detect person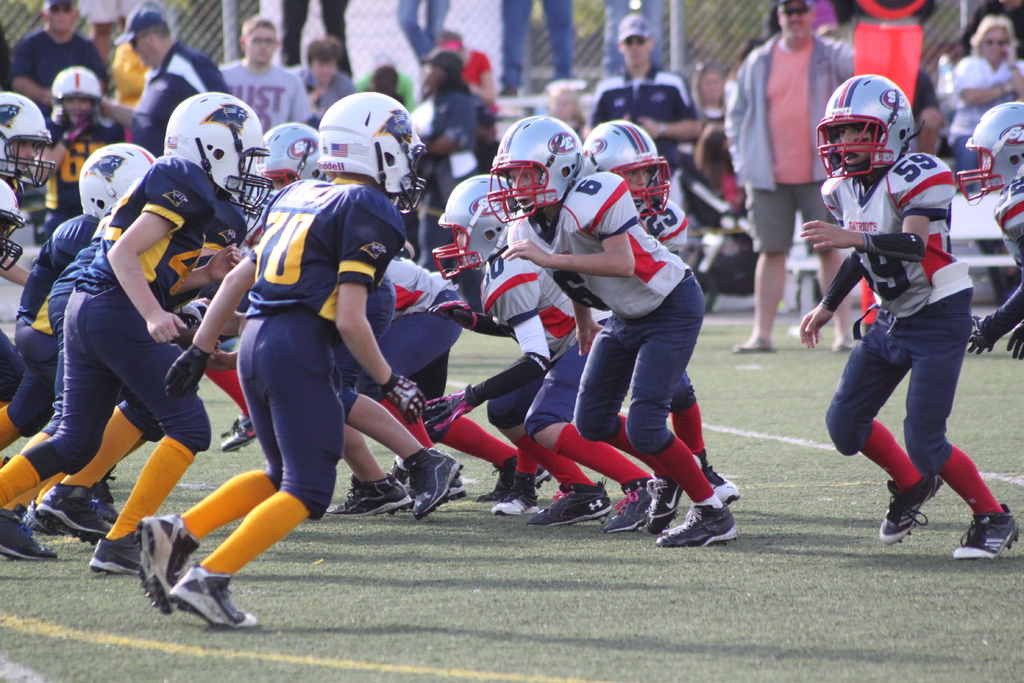
<region>587, 9, 702, 263</region>
